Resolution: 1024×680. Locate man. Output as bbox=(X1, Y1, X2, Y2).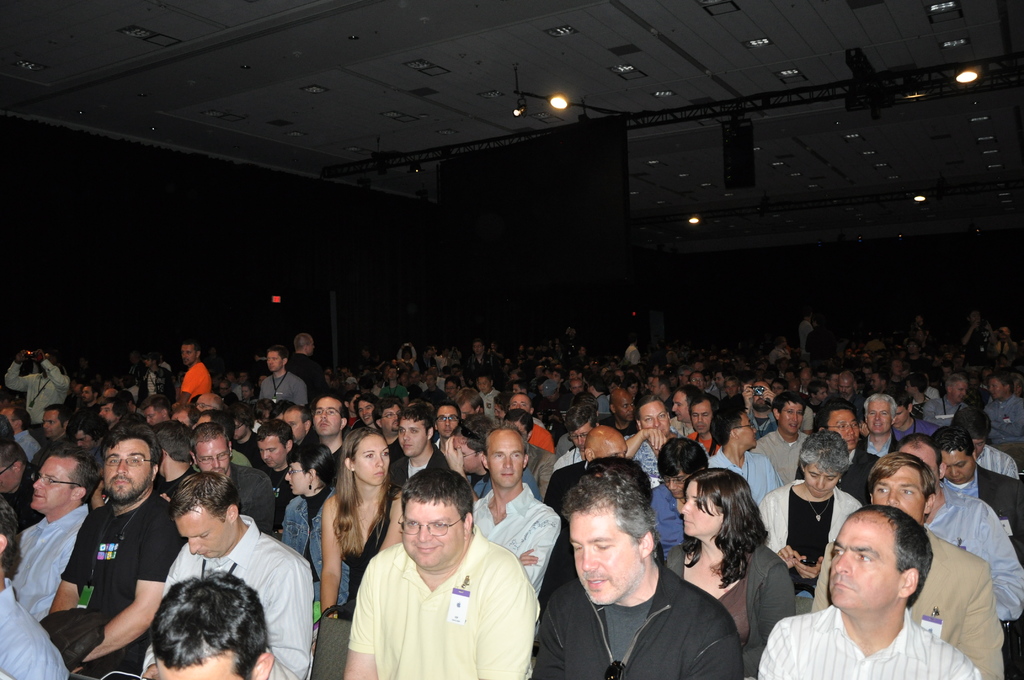
bbox=(620, 396, 682, 471).
